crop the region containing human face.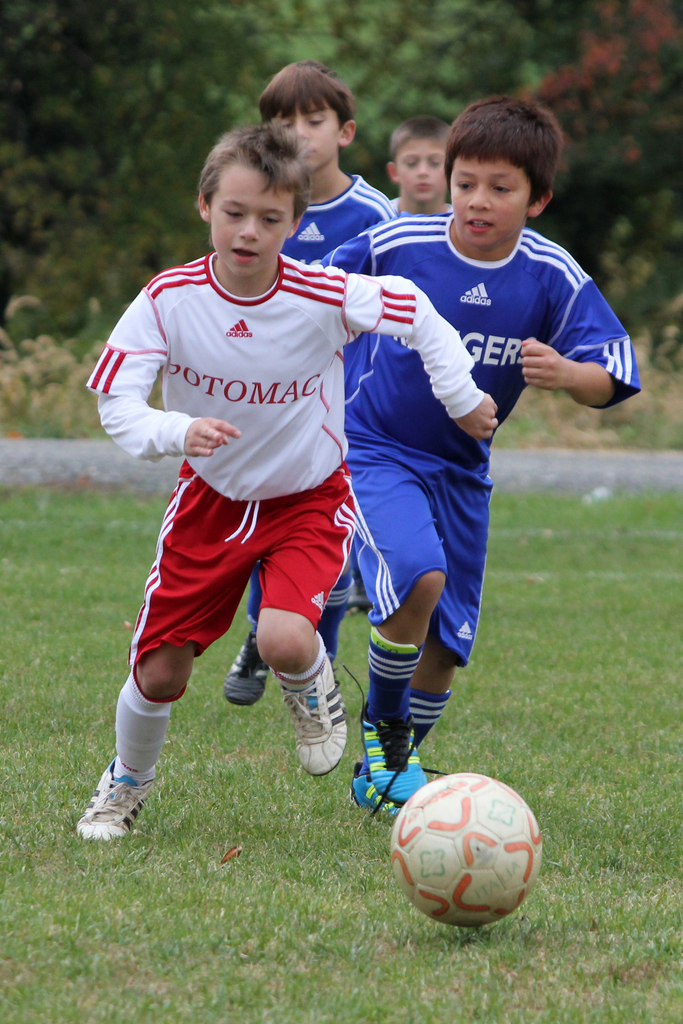
Crop region: (x1=393, y1=134, x2=449, y2=200).
